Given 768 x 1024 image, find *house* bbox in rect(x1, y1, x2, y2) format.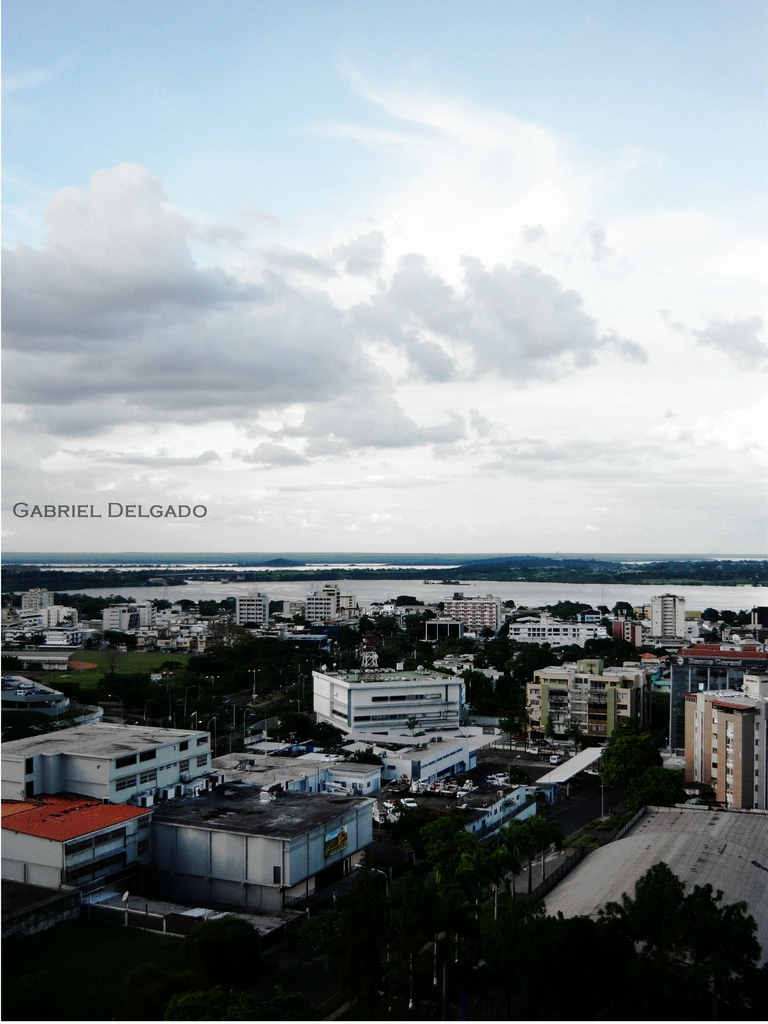
rect(101, 600, 141, 627).
